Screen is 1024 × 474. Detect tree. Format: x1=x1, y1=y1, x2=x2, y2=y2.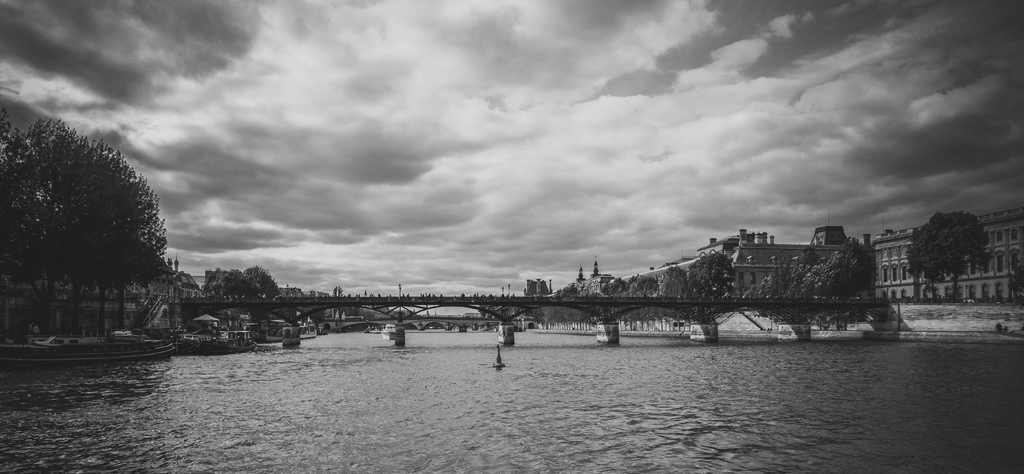
x1=0, y1=113, x2=179, y2=339.
